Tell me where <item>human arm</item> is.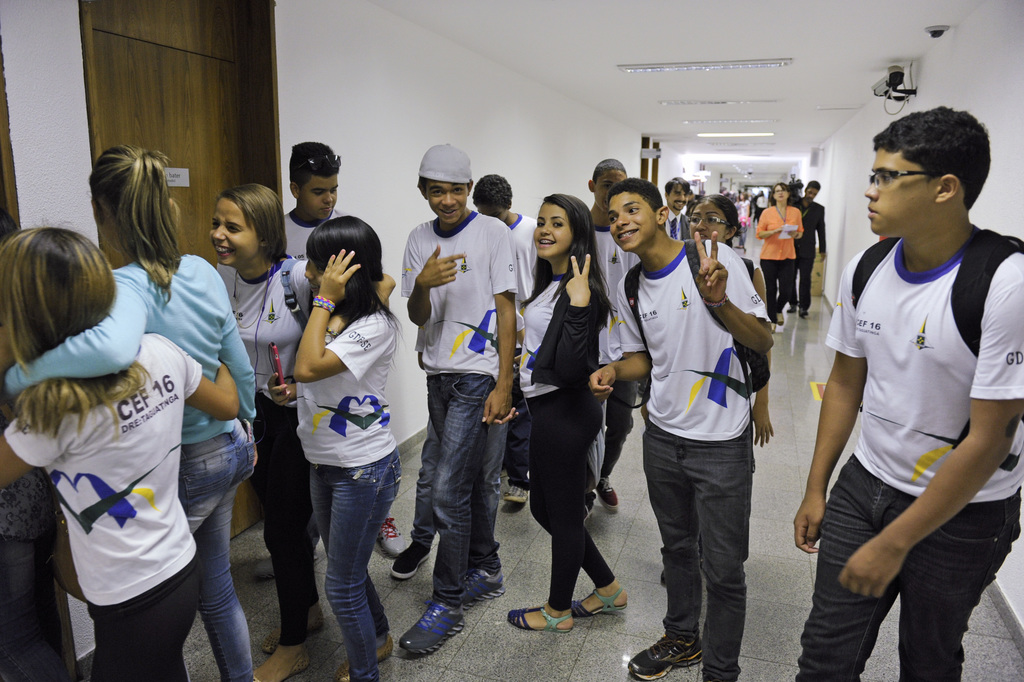
<item>human arm</item> is at 486/232/519/419.
